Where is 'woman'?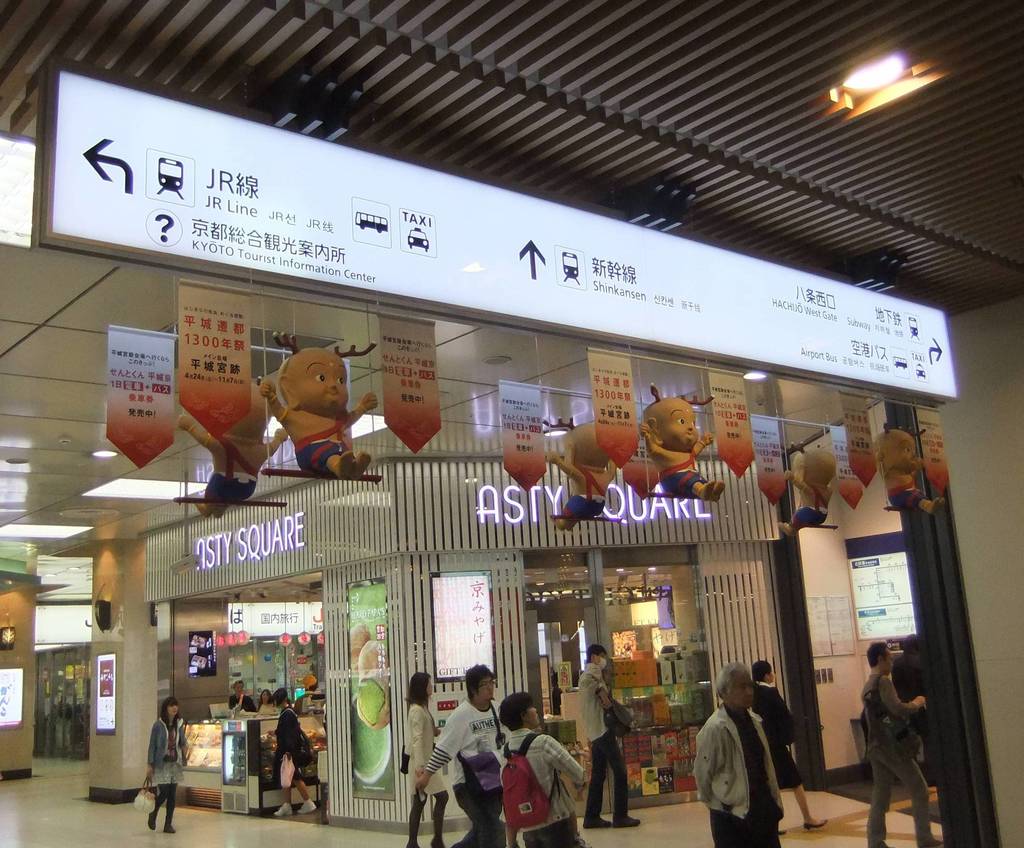
left=749, top=658, right=828, bottom=835.
